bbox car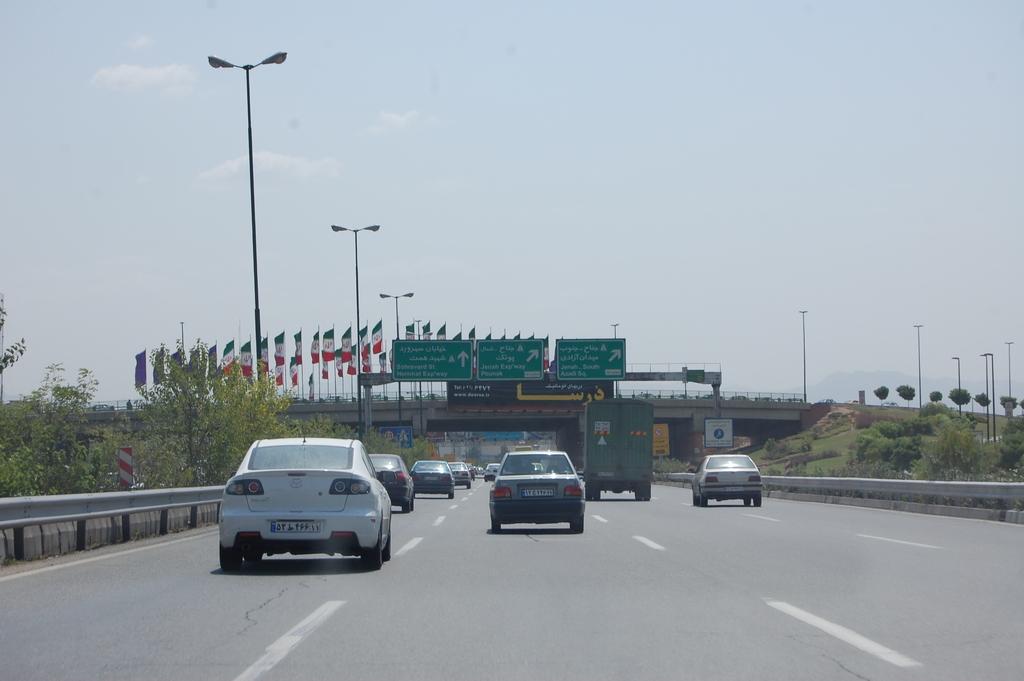
531:464:543:470
